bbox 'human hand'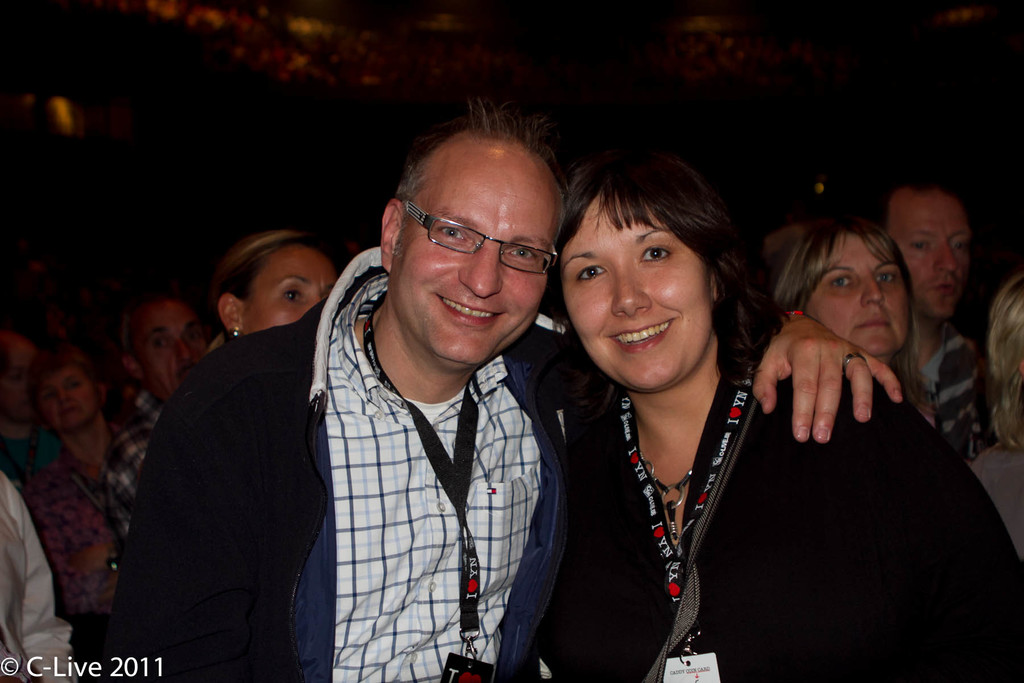
(left=767, top=317, right=916, bottom=452)
